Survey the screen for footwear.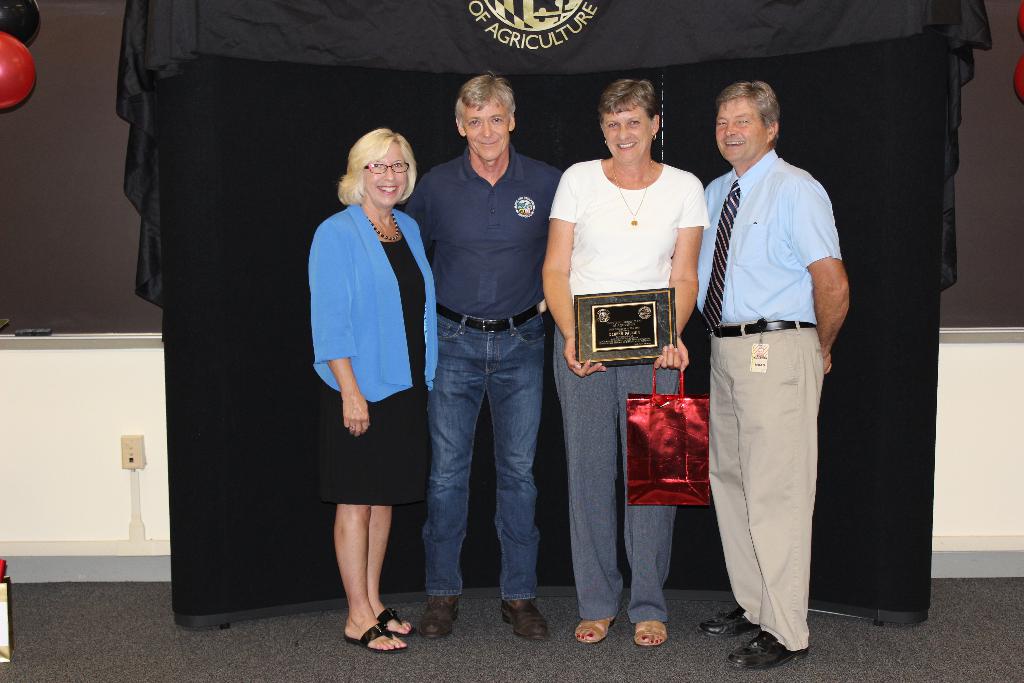
Survey found: 494:589:555:652.
